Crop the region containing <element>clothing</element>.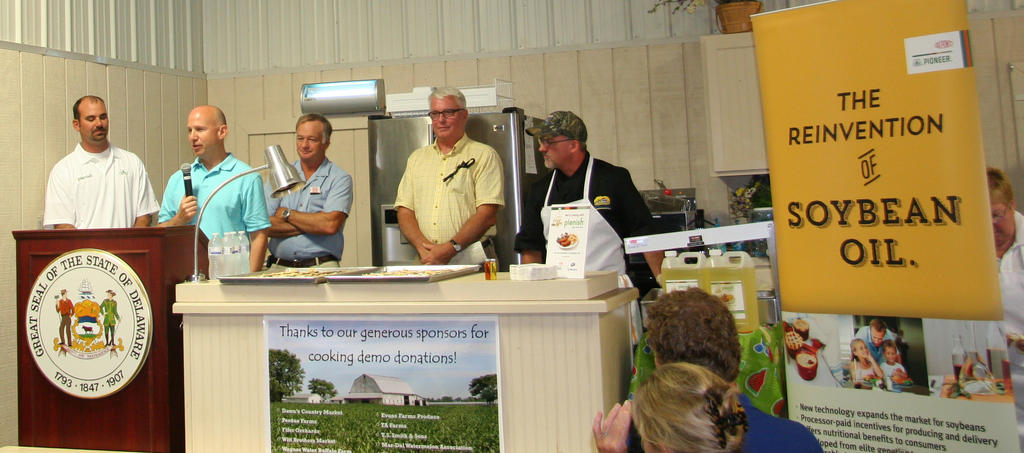
Crop region: x1=24 y1=91 x2=153 y2=243.
